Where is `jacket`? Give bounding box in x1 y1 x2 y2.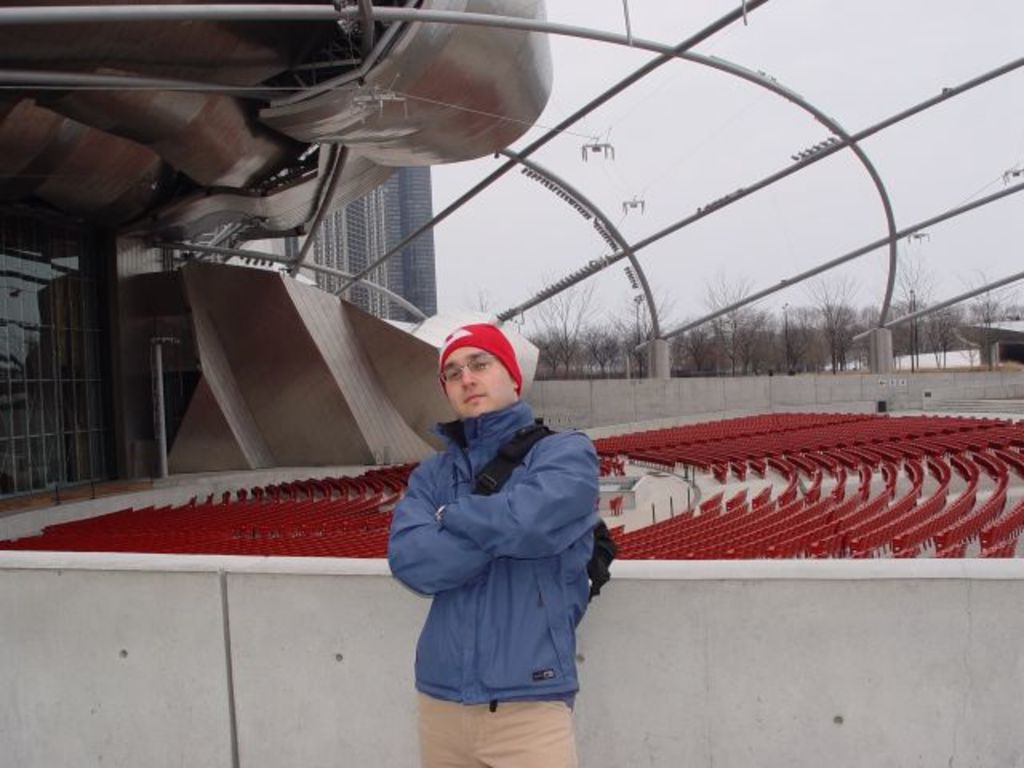
389 354 611 696.
